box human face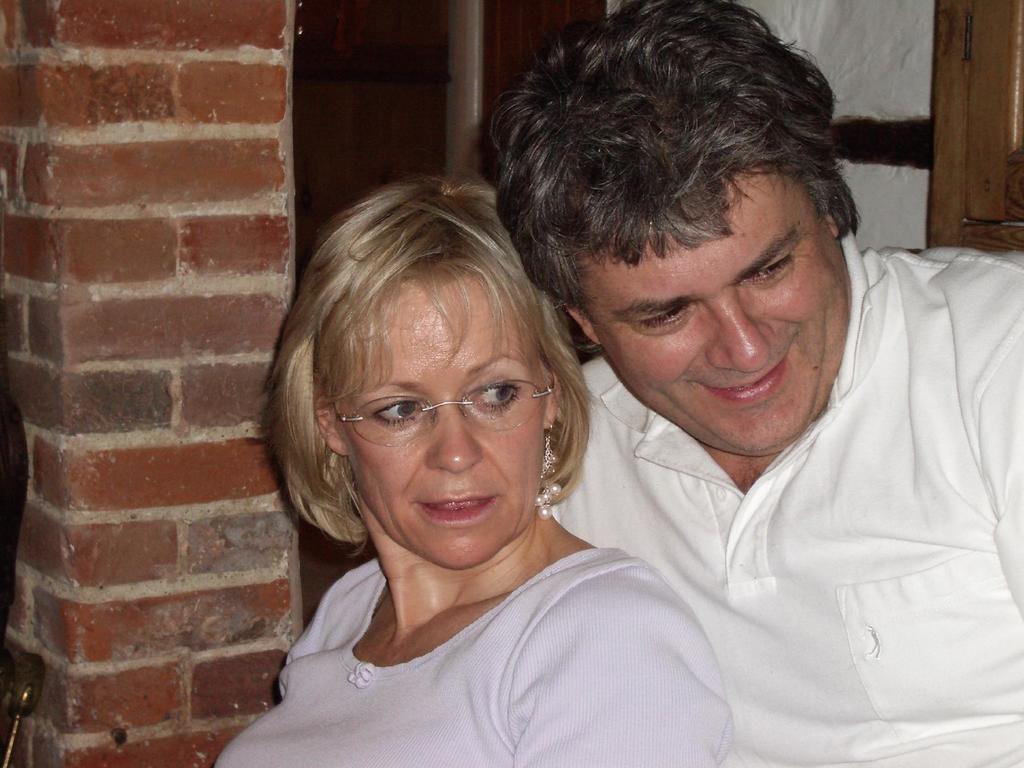
x1=604 y1=172 x2=821 y2=458
